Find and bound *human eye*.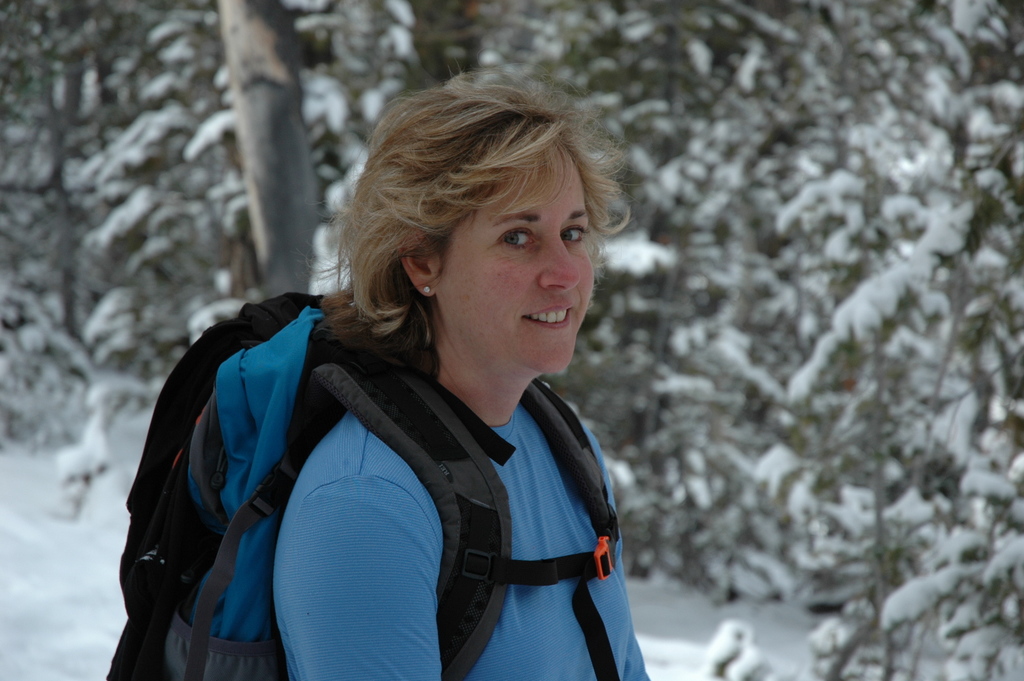
Bound: 497/227/541/251.
